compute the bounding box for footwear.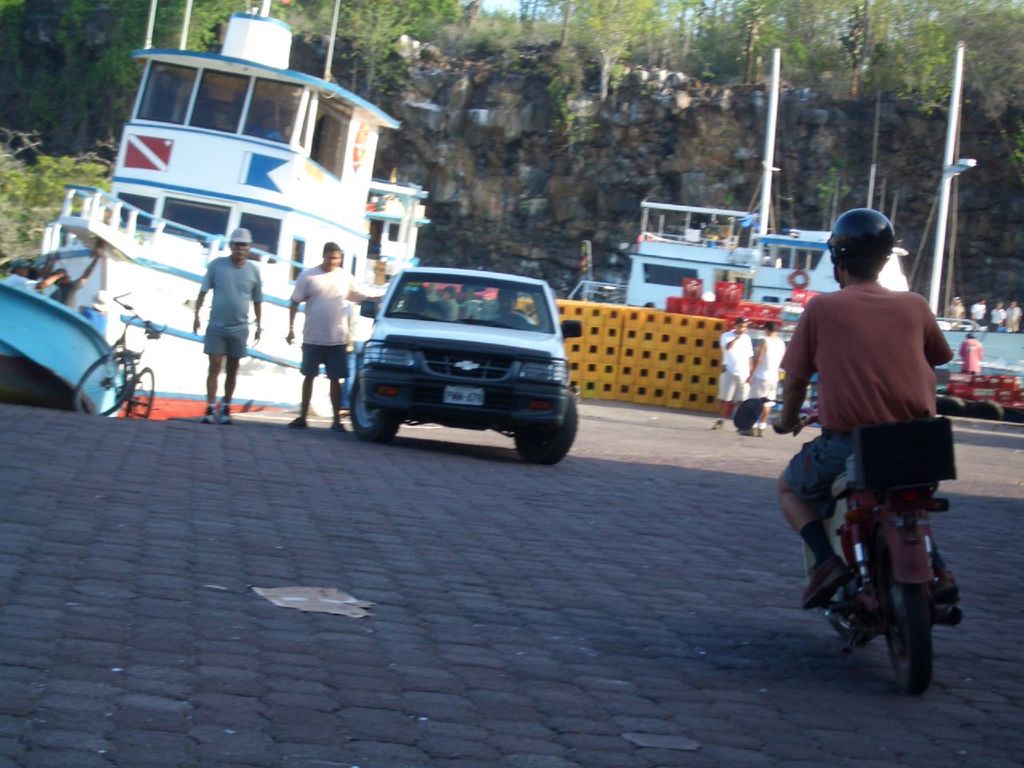
bbox=(218, 406, 234, 422).
